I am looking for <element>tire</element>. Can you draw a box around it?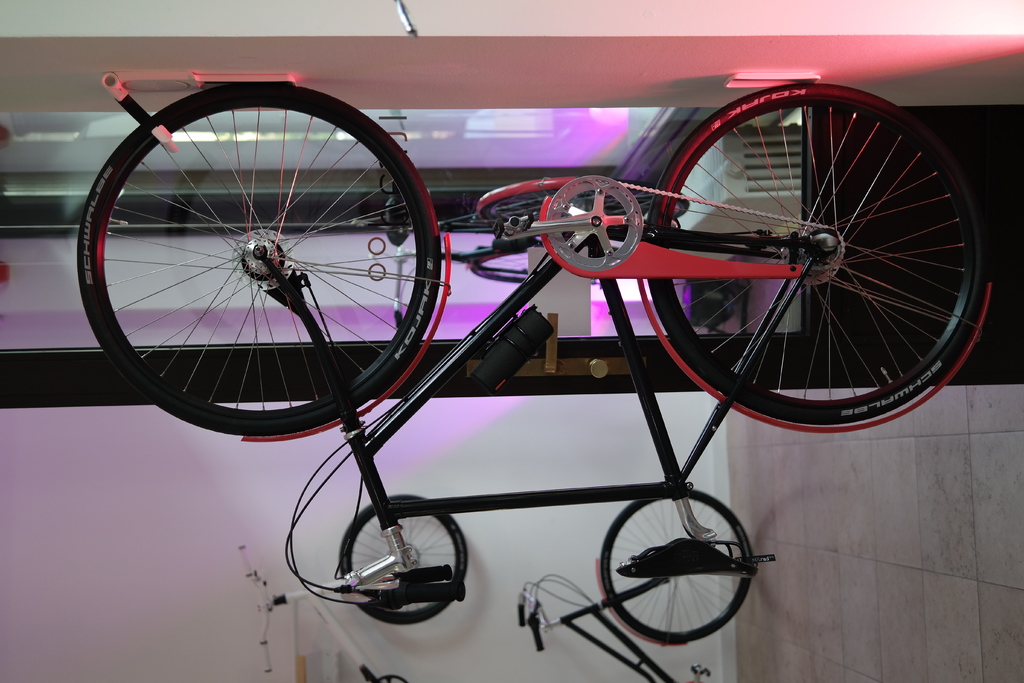
Sure, the bounding box is (479, 175, 691, 222).
